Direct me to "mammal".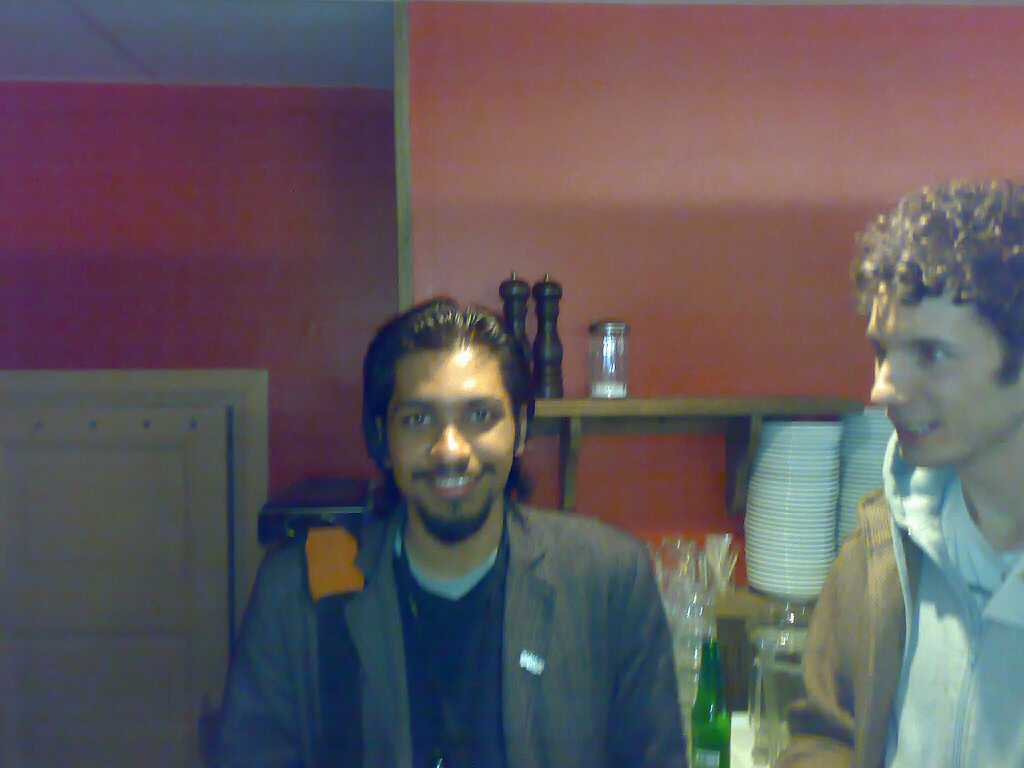
Direction: crop(803, 178, 1023, 746).
